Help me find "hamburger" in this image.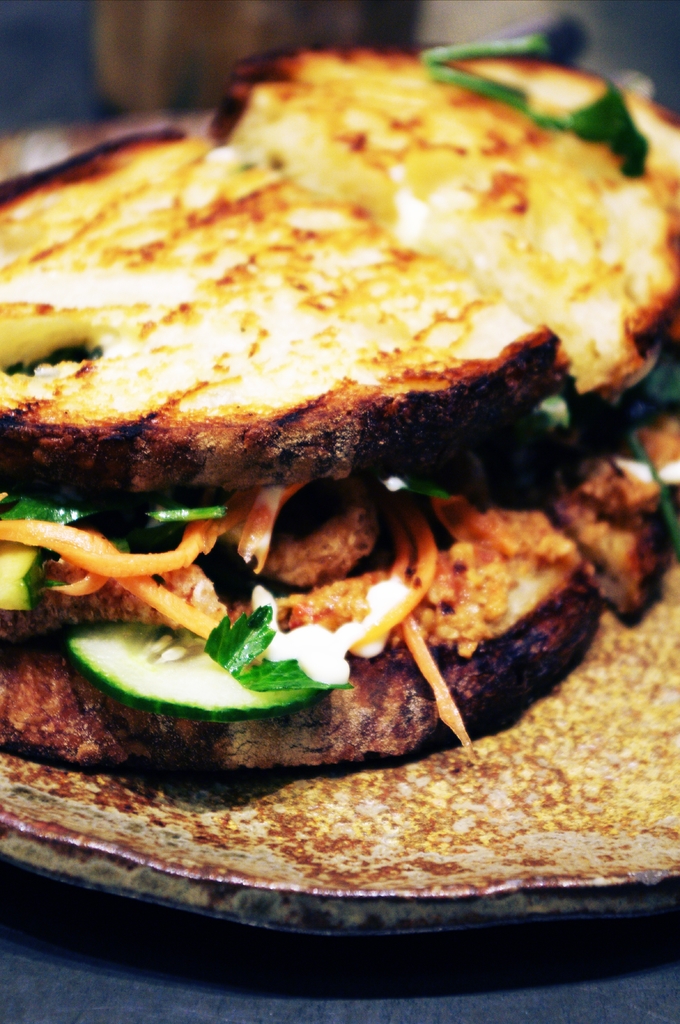
Found it: 0:36:679:780.
